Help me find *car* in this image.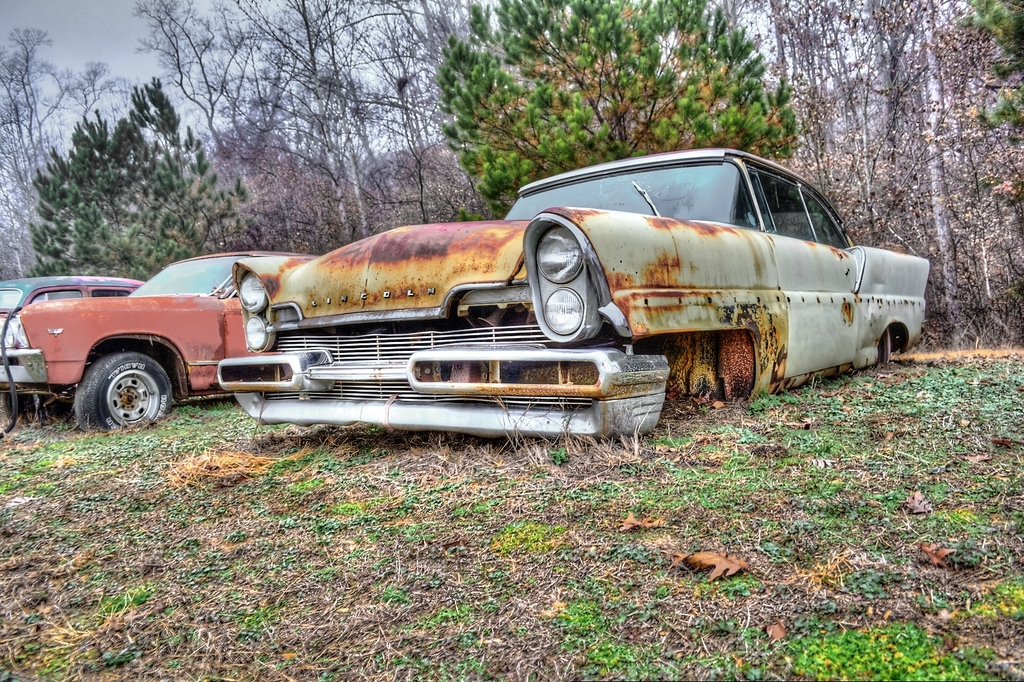
Found it: x1=0 y1=240 x2=317 y2=431.
